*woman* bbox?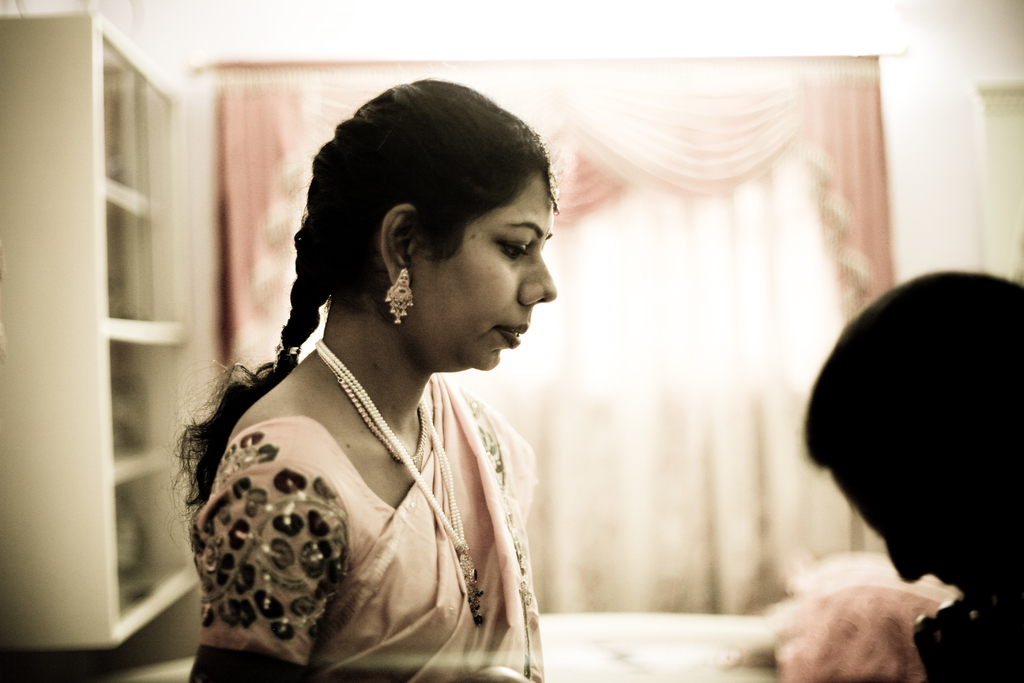
bbox=(164, 78, 559, 682)
